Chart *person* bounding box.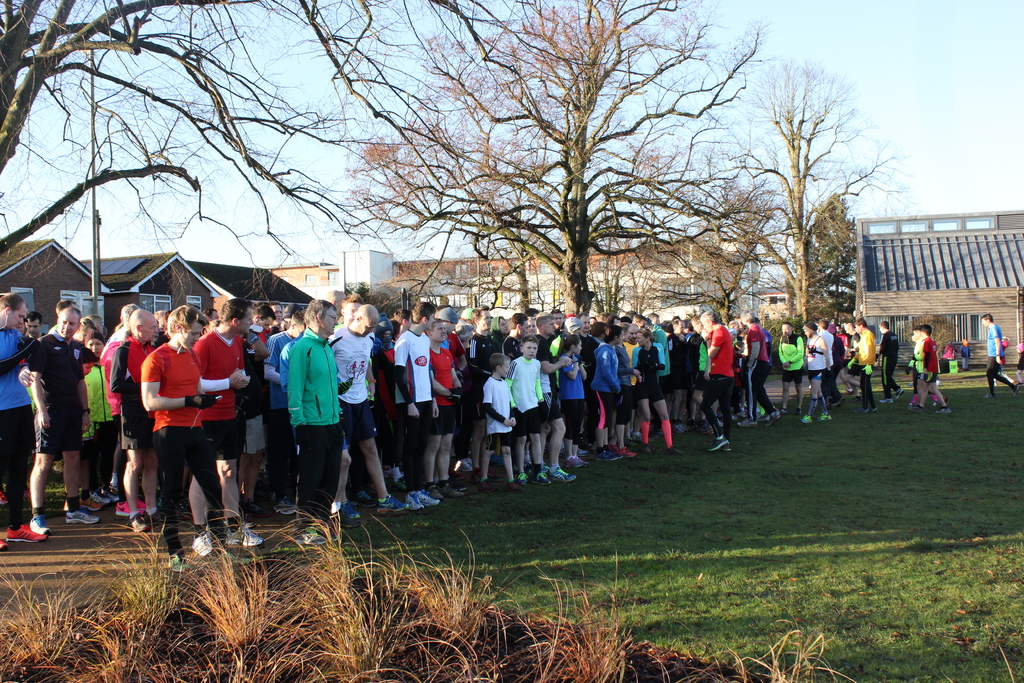
Charted: 698 312 736 451.
